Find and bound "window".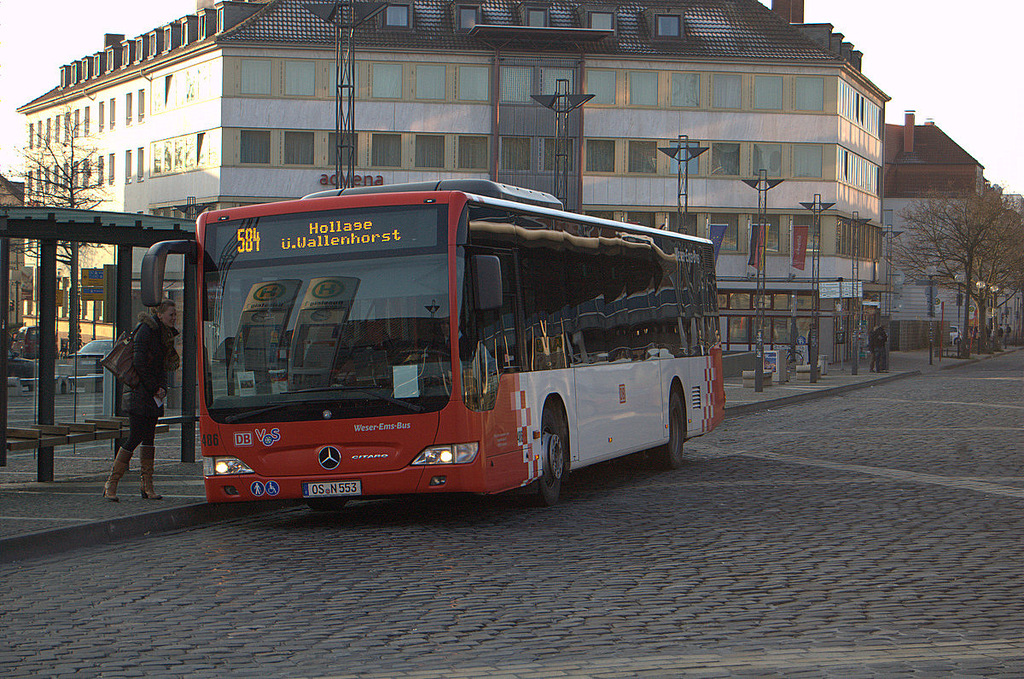
Bound: locate(414, 136, 448, 170).
